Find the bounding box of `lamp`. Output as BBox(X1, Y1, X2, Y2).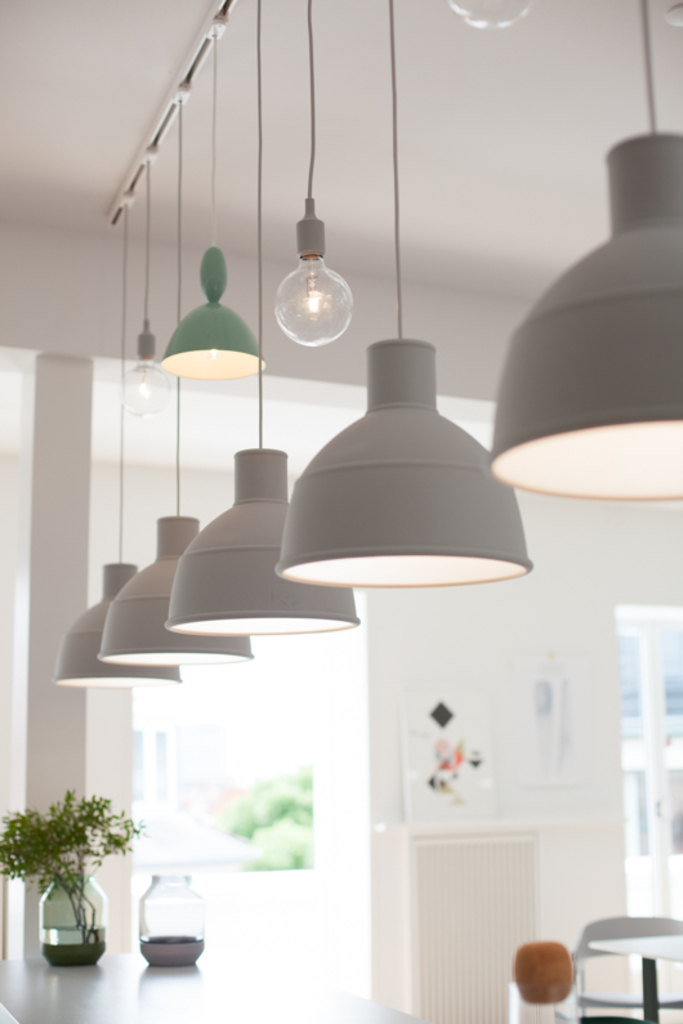
BBox(104, 99, 254, 674).
